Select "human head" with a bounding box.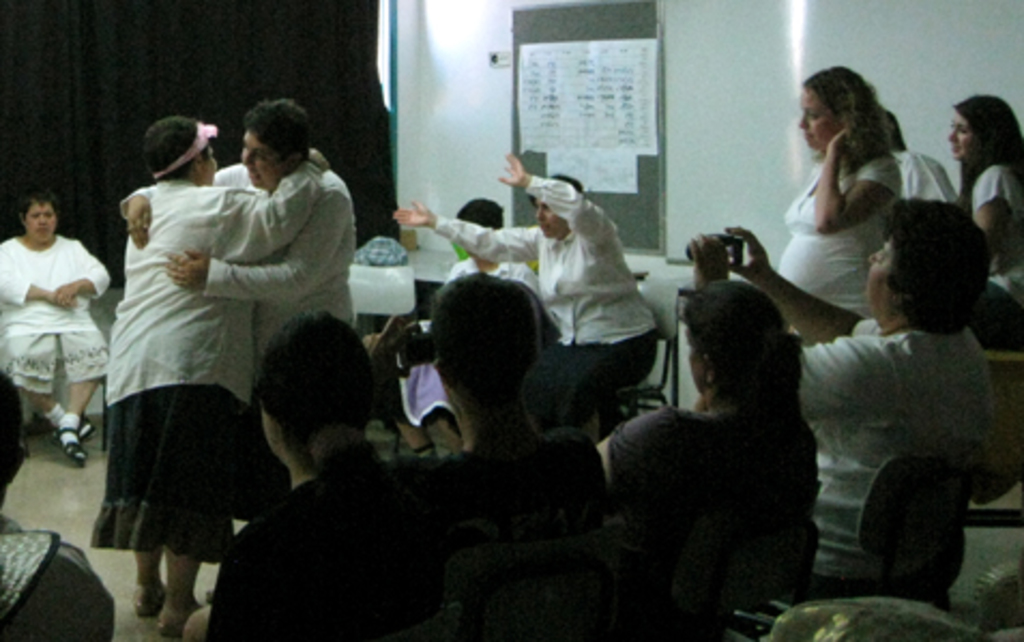
BBox(522, 172, 586, 243).
